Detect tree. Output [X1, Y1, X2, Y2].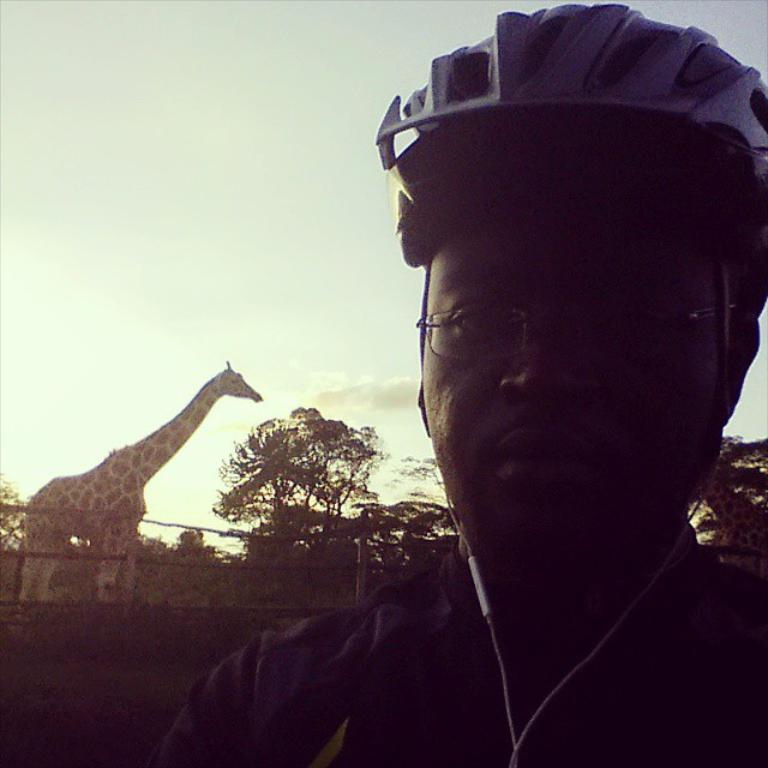
[678, 431, 767, 562].
